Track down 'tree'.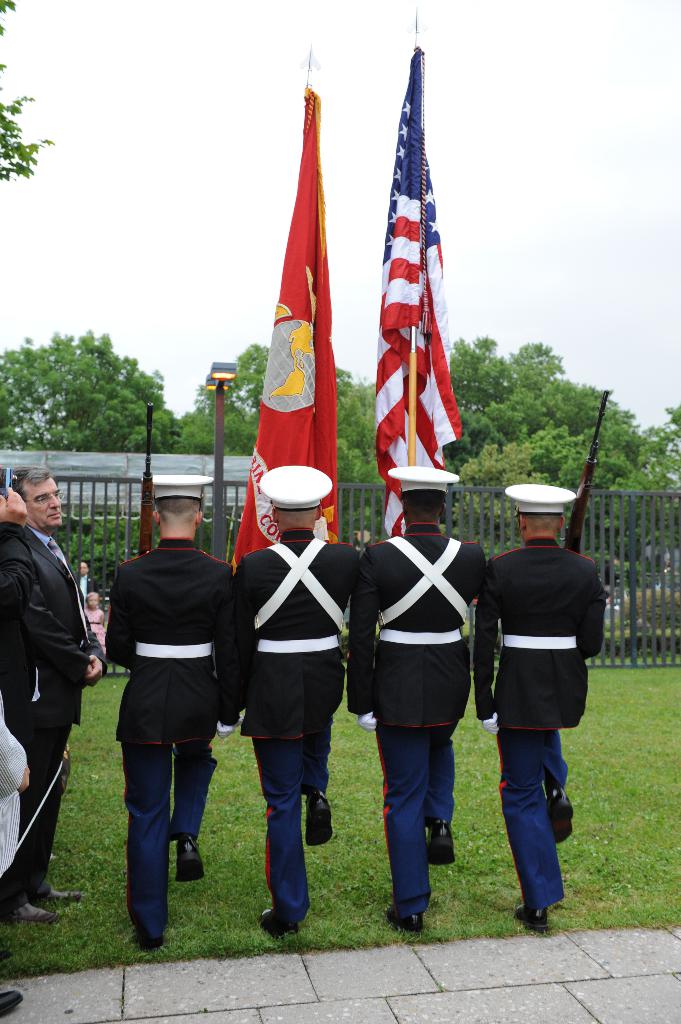
Tracked to x1=168, y1=340, x2=399, y2=550.
